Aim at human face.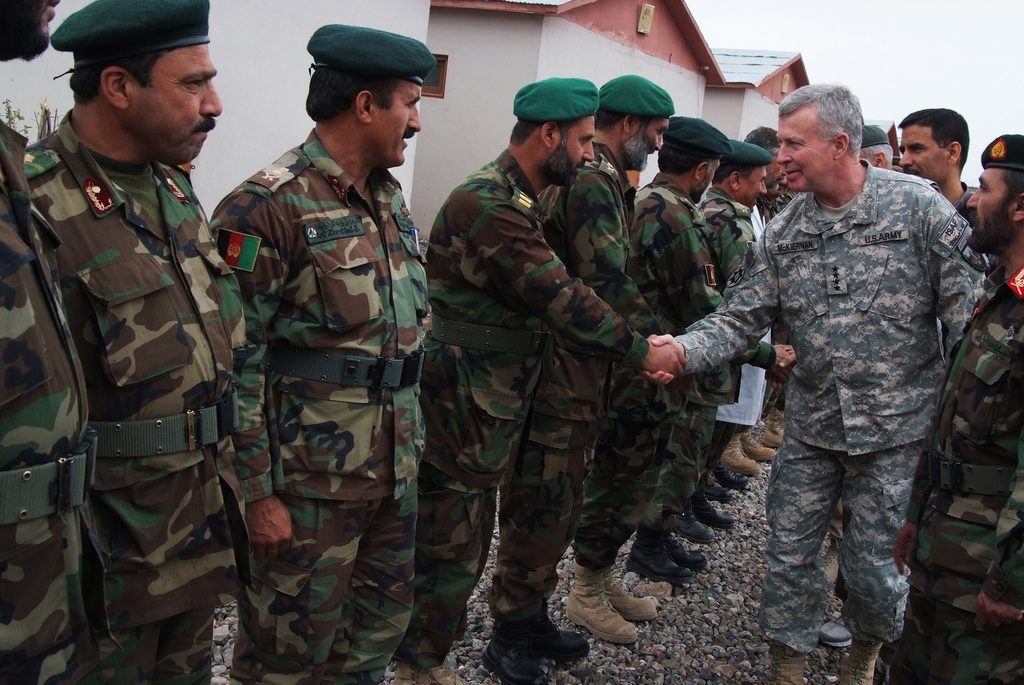
Aimed at <box>966,171,1014,235</box>.
